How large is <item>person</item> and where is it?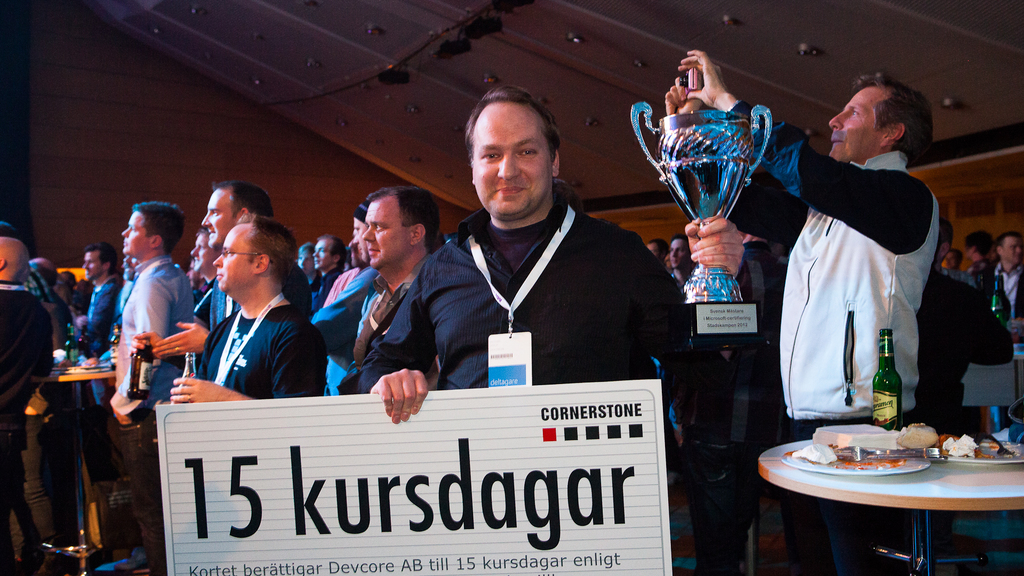
Bounding box: (314,205,390,396).
